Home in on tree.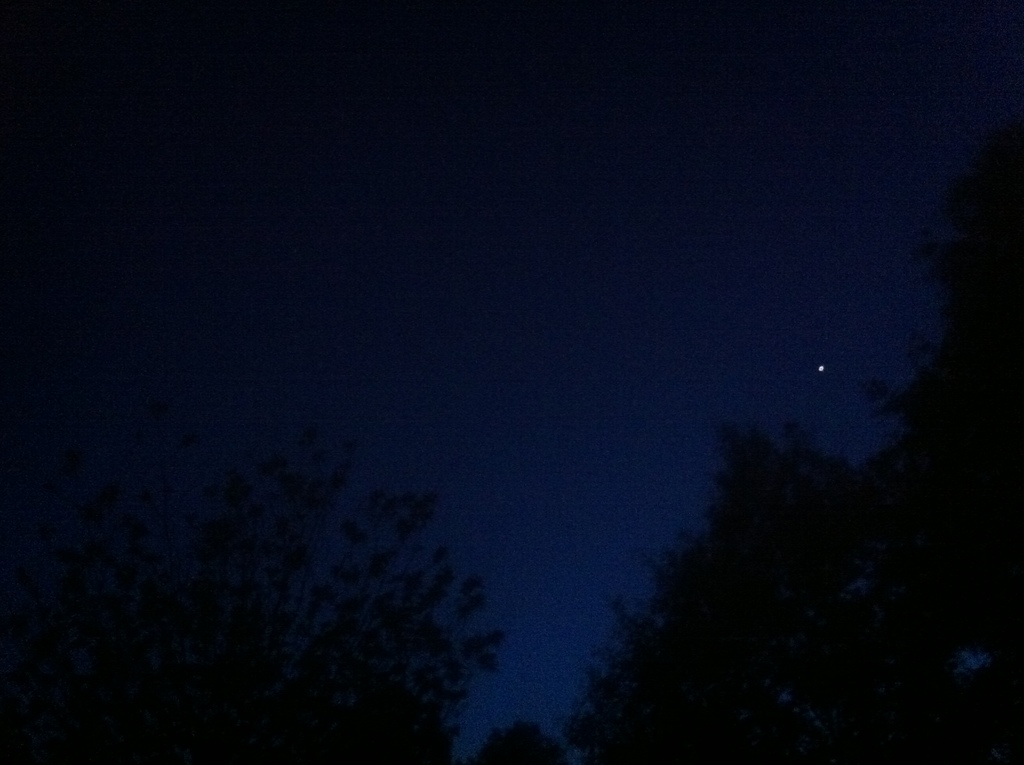
Homed in at Rect(853, 139, 1023, 764).
